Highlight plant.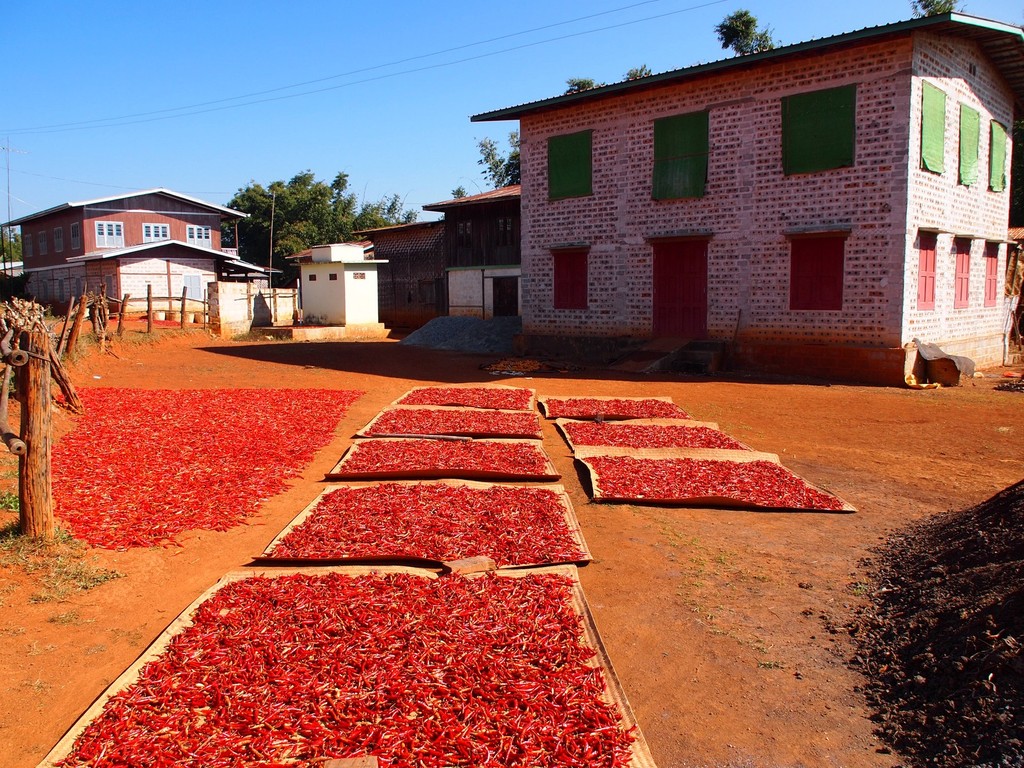
Highlighted region: pyautogui.locateOnScreen(681, 595, 701, 610).
